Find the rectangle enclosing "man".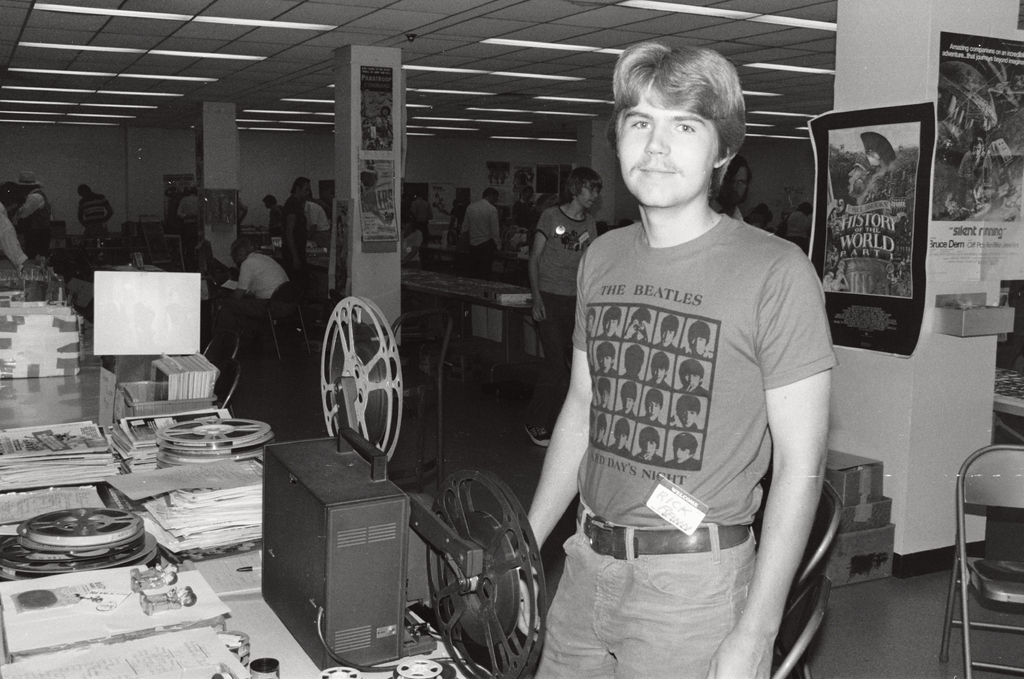
[264, 194, 280, 236].
